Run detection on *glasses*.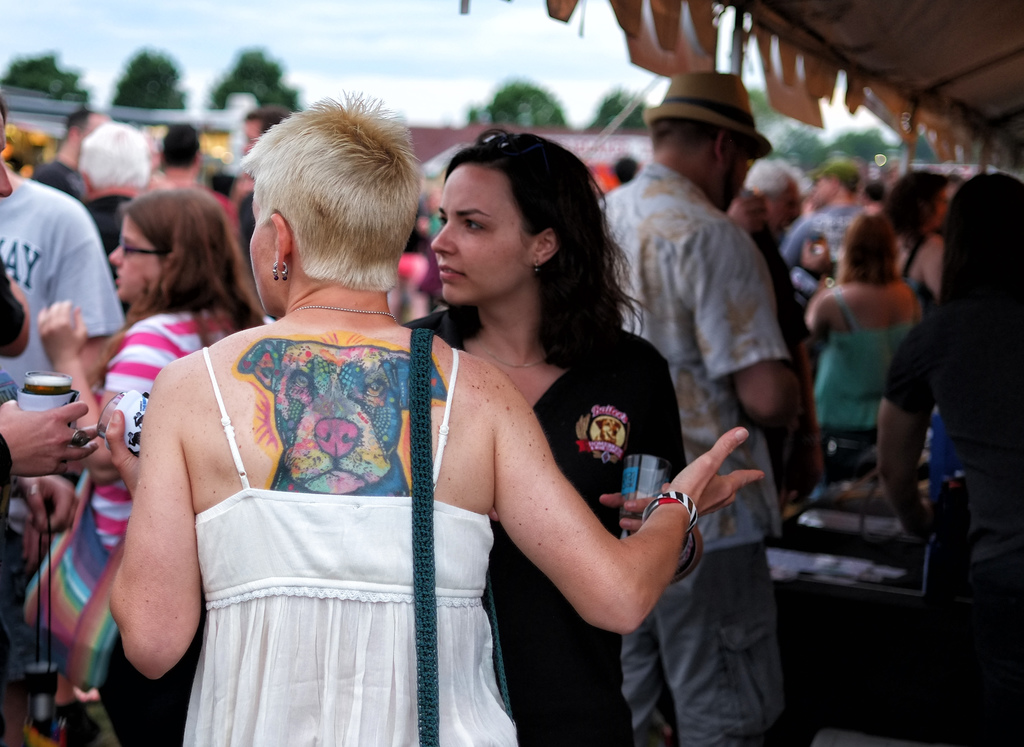
Result: <bbox>119, 238, 166, 257</bbox>.
